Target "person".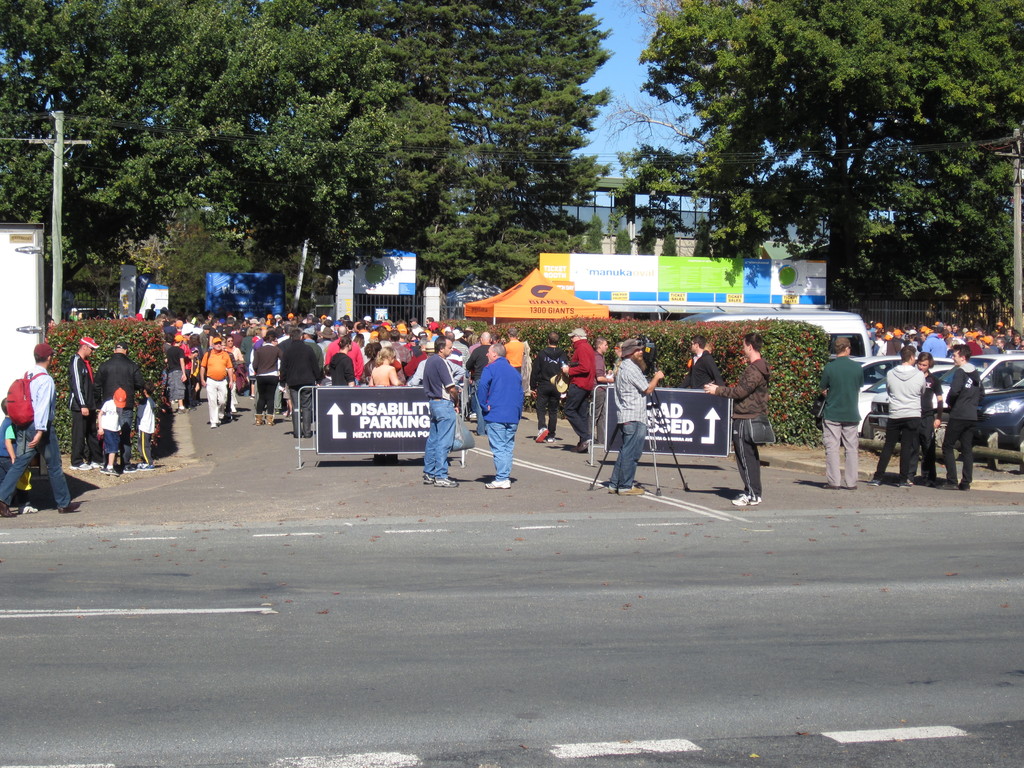
Target region: bbox(704, 331, 775, 501).
